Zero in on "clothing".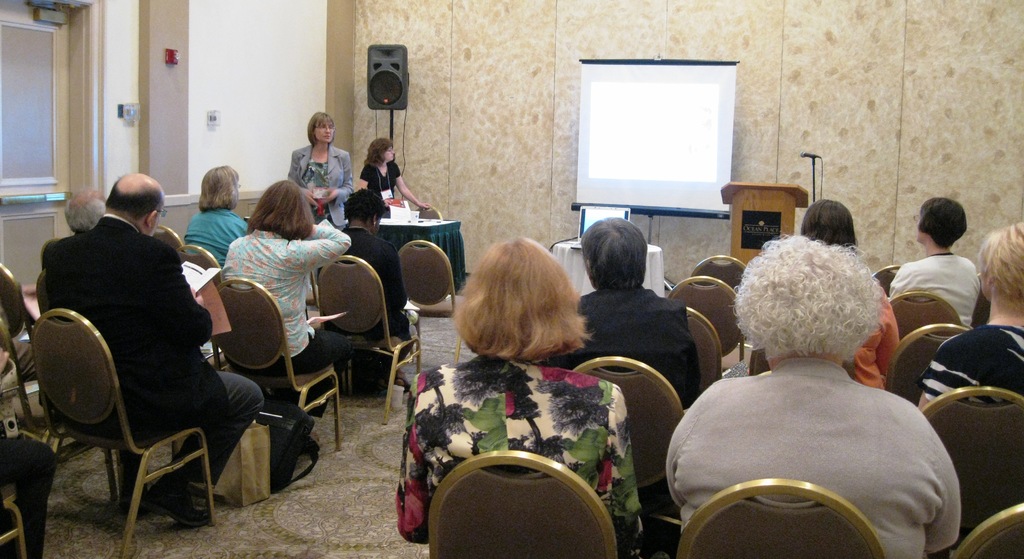
Zeroed in: {"left": 916, "top": 323, "right": 1023, "bottom": 405}.
